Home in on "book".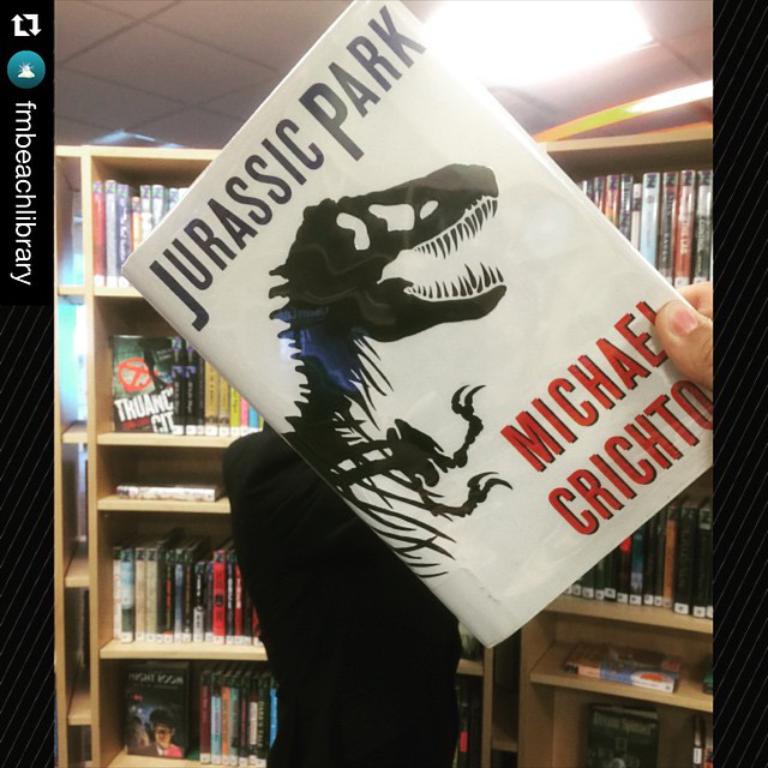
Homed in at 104/469/228/502.
